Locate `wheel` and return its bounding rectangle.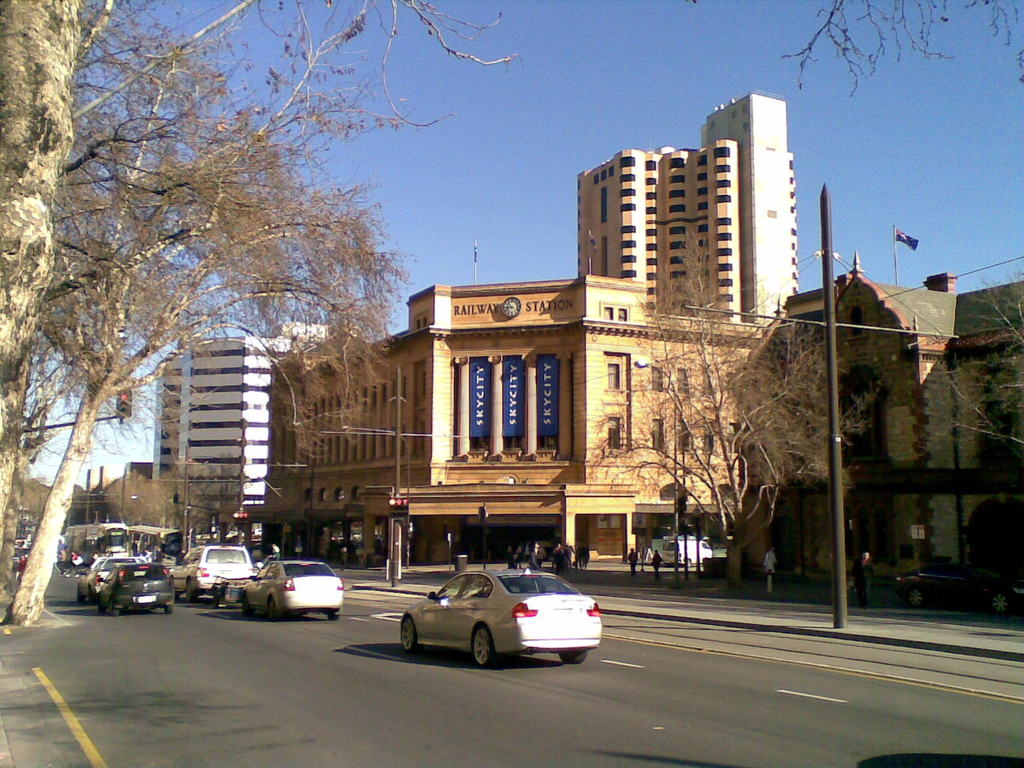
left=77, top=594, right=82, bottom=605.
